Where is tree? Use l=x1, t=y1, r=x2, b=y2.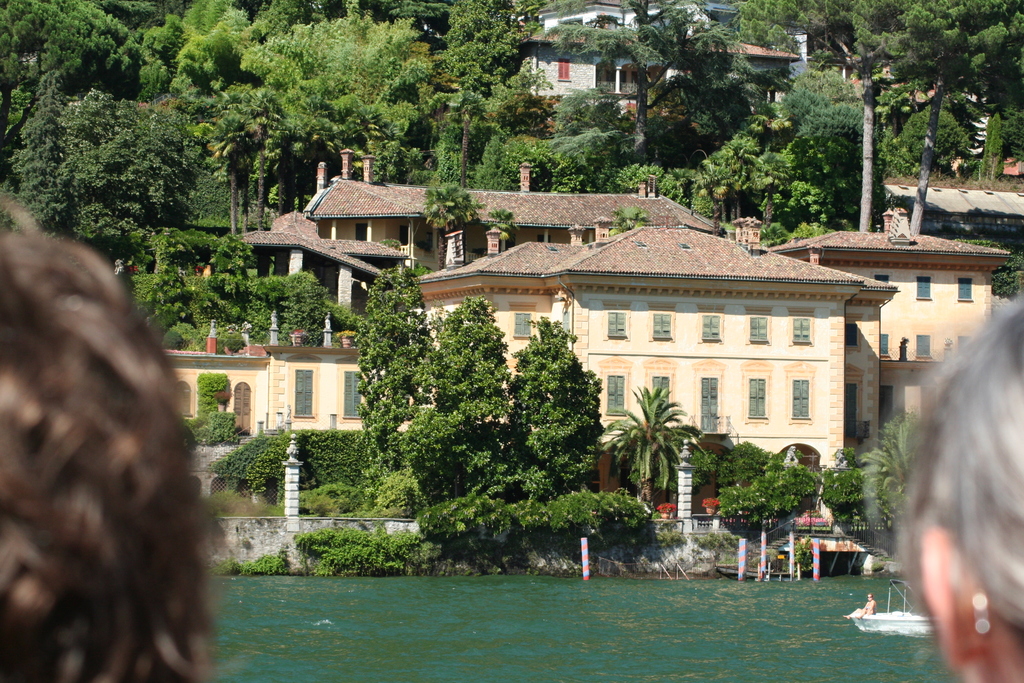
l=417, t=292, r=515, b=497.
